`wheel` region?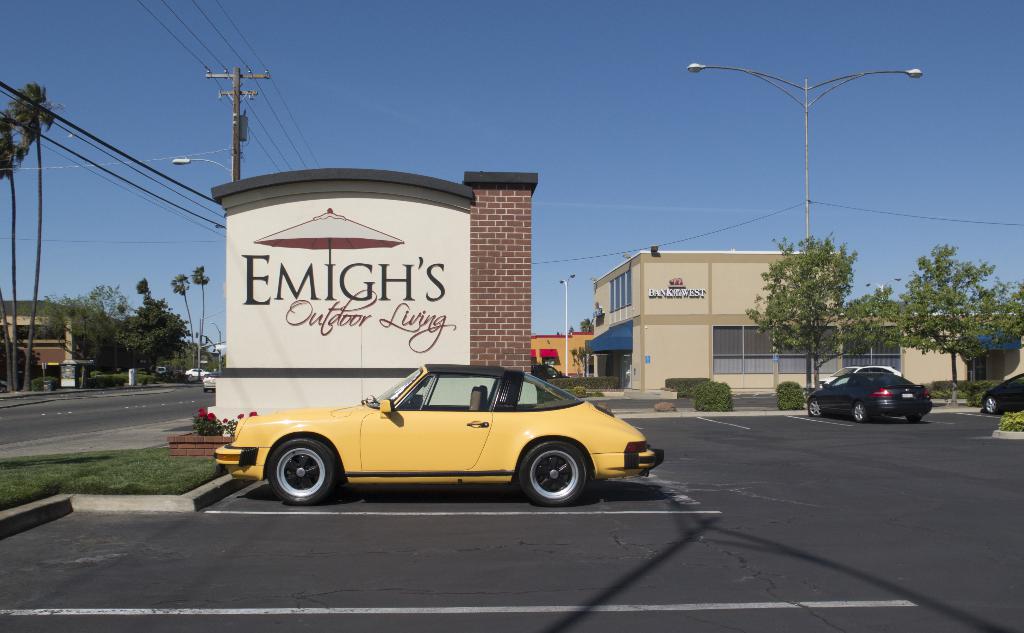
pyautogui.locateOnScreen(519, 439, 590, 506)
